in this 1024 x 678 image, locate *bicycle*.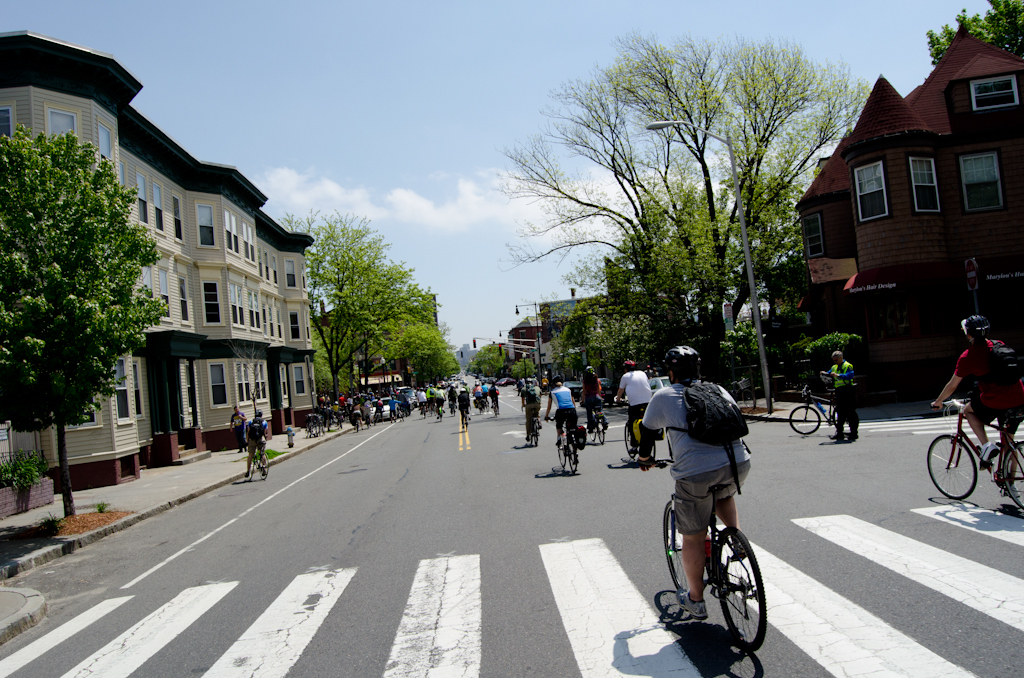
Bounding box: {"x1": 785, "y1": 386, "x2": 858, "y2": 443}.
